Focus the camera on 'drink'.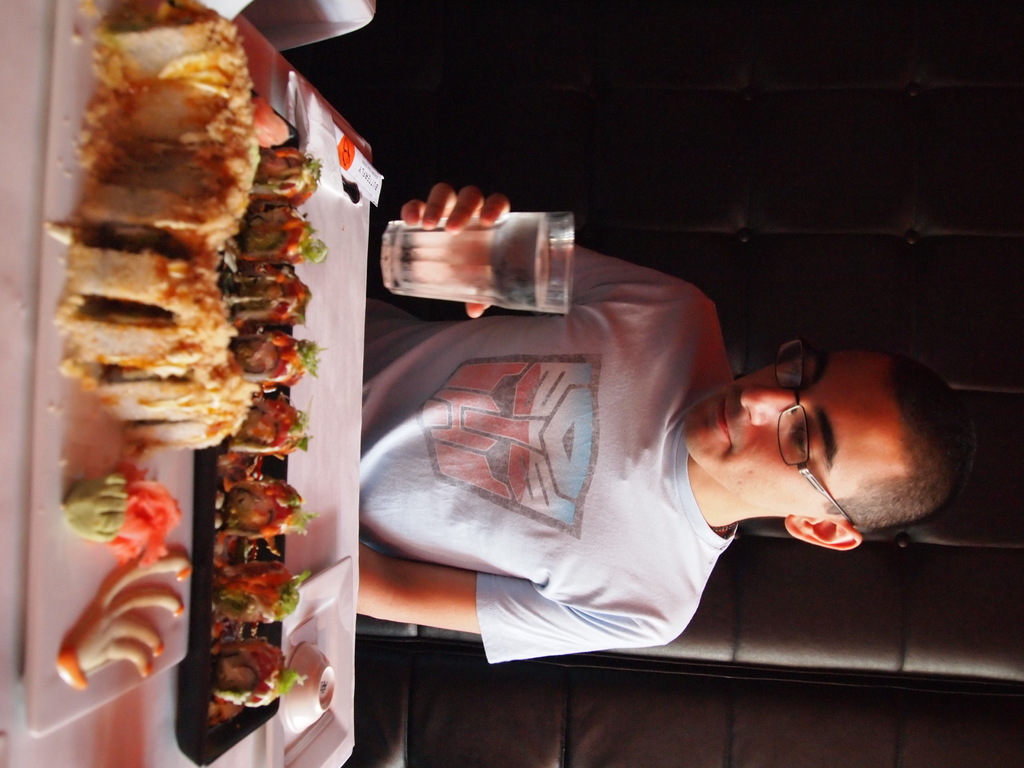
Focus region: BBox(382, 184, 560, 316).
